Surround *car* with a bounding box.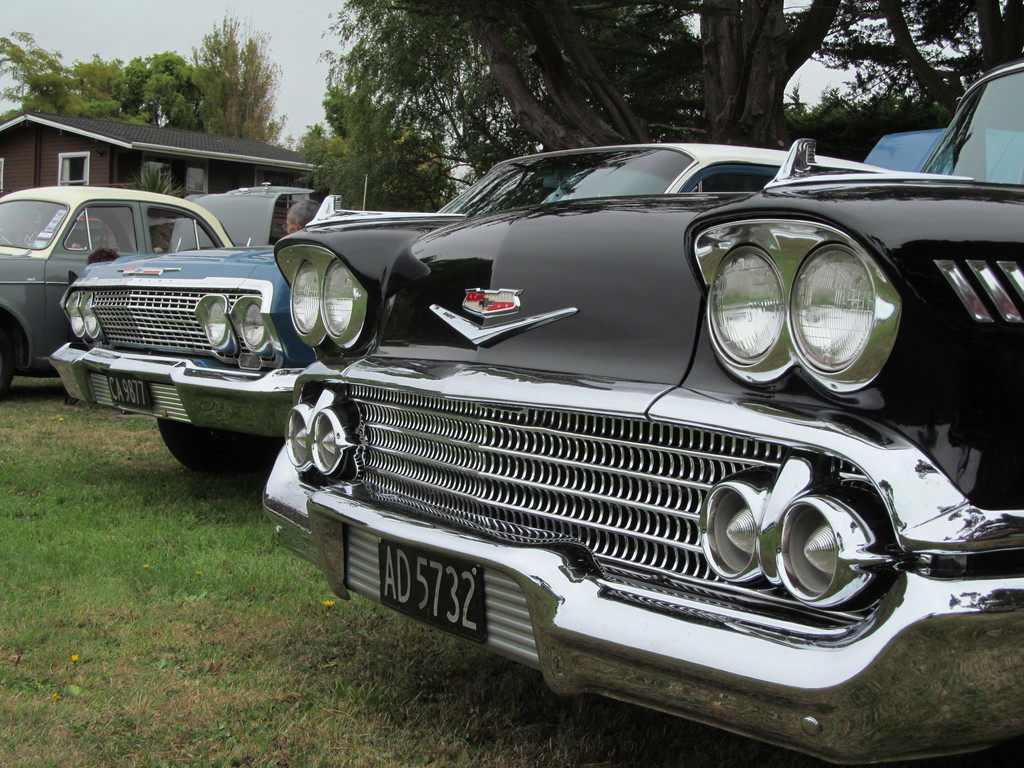
53,142,1023,483.
